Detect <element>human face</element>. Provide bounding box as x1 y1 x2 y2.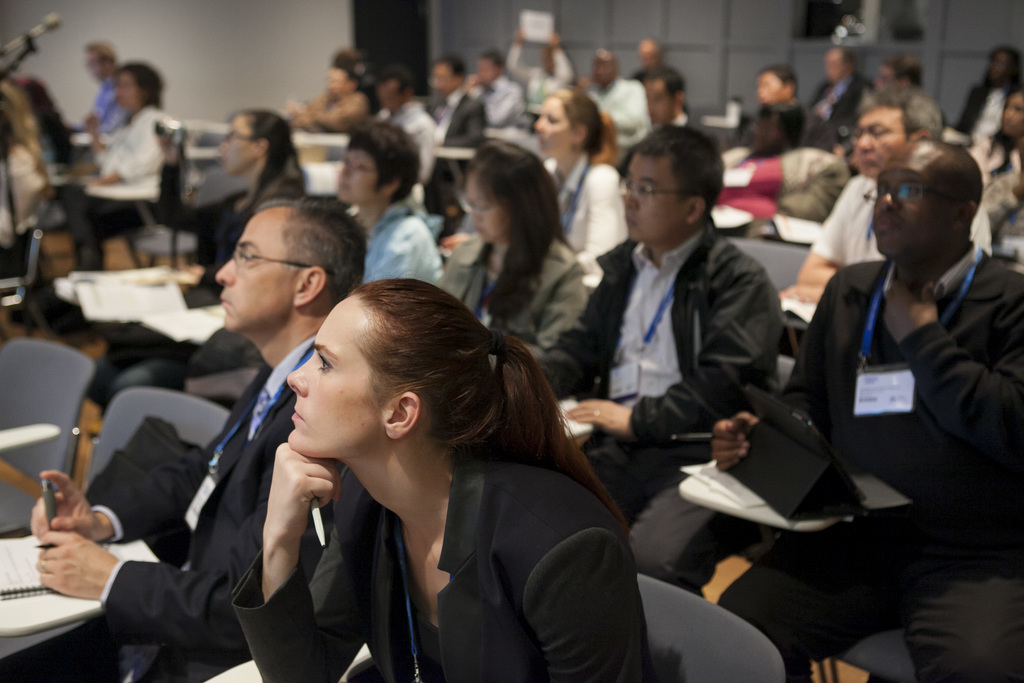
338 143 372 198.
